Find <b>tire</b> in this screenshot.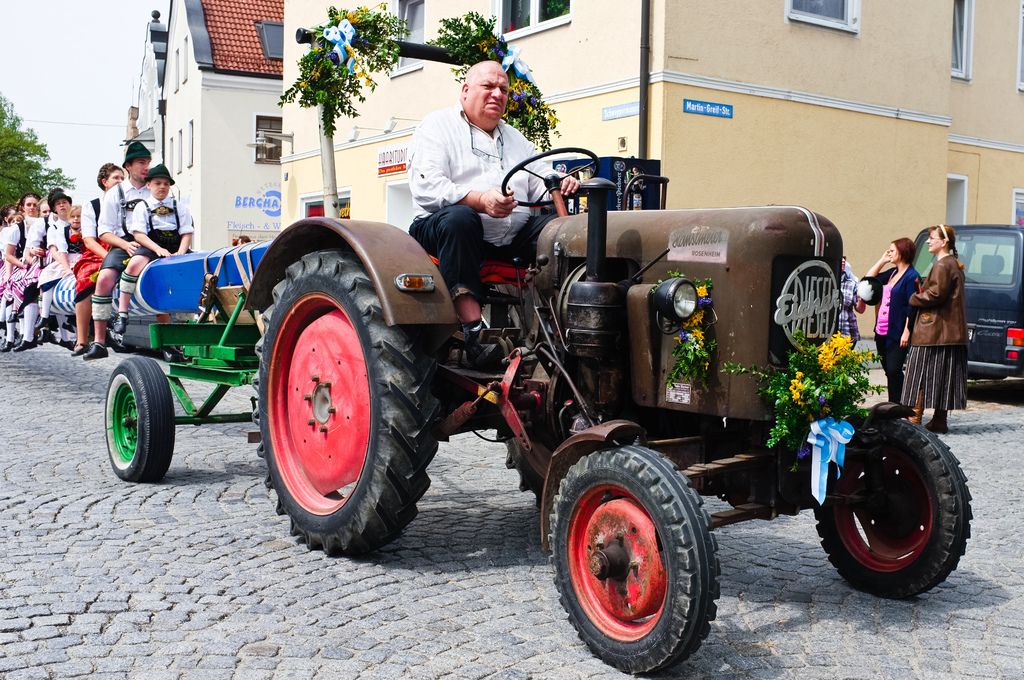
The bounding box for <b>tire</b> is [x1=546, y1=444, x2=723, y2=676].
